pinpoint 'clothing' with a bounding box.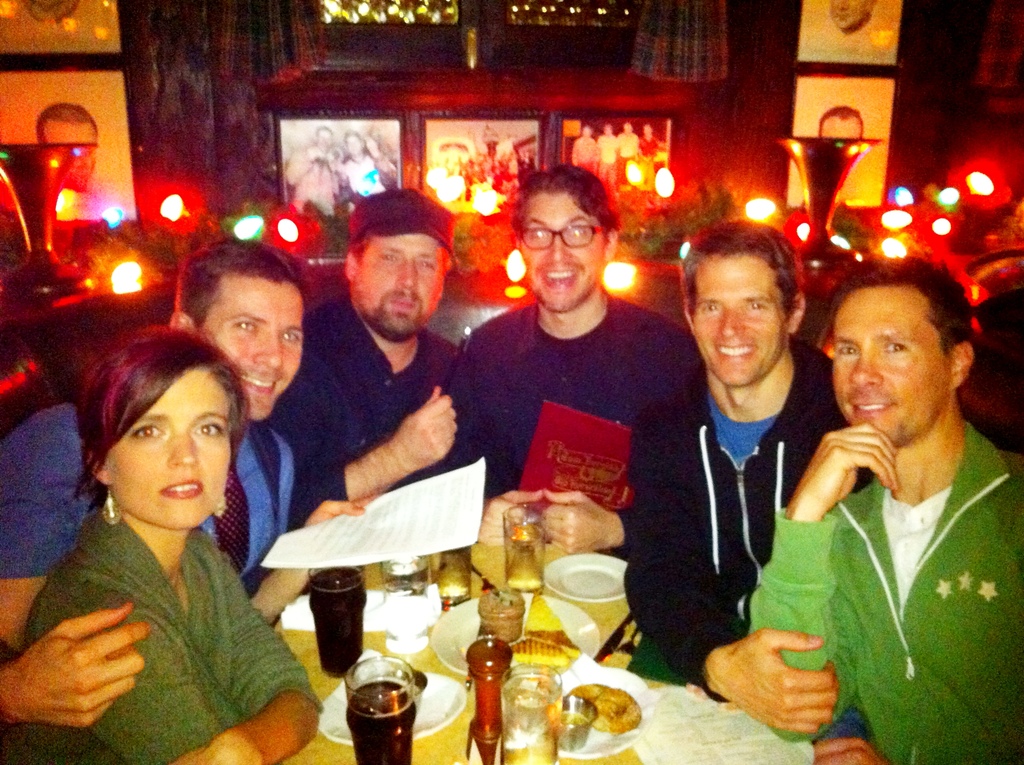
pyautogui.locateOnScreen(611, 332, 851, 702).
